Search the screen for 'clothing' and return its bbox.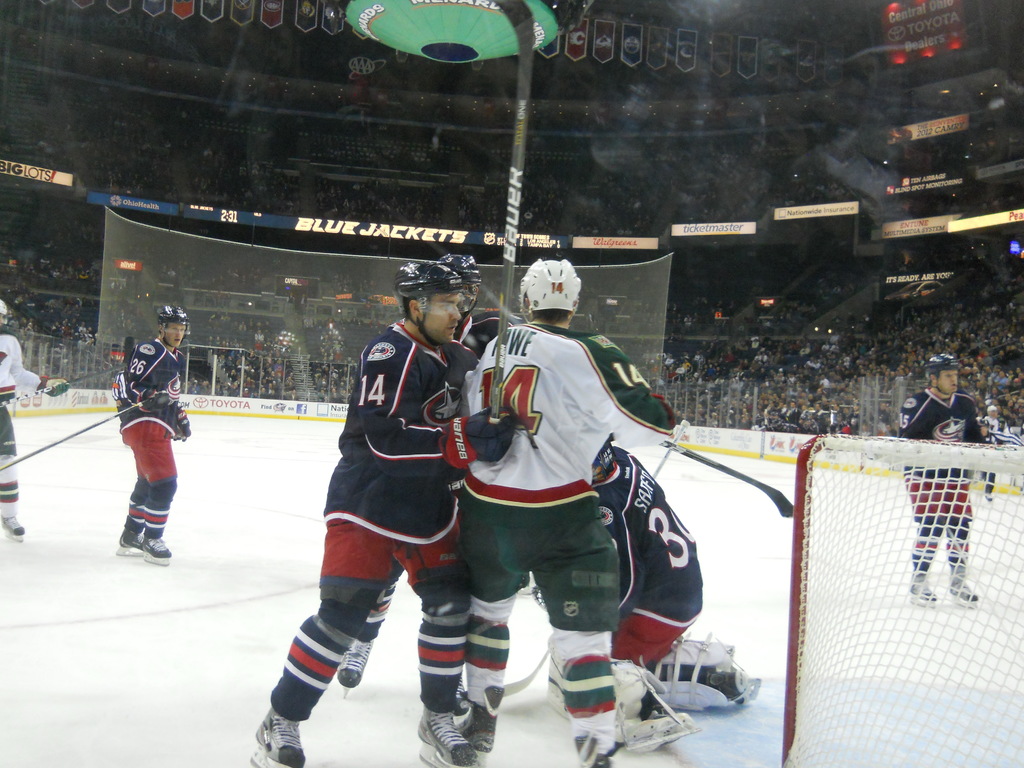
Found: rect(436, 294, 691, 691).
